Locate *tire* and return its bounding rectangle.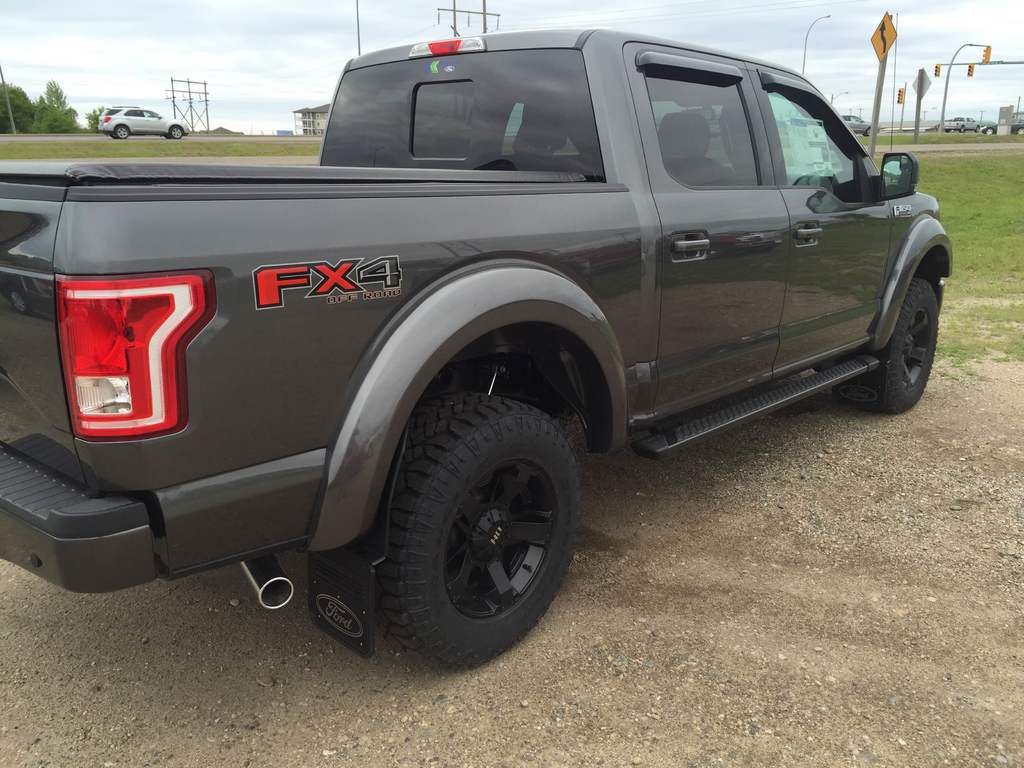
348, 374, 588, 660.
